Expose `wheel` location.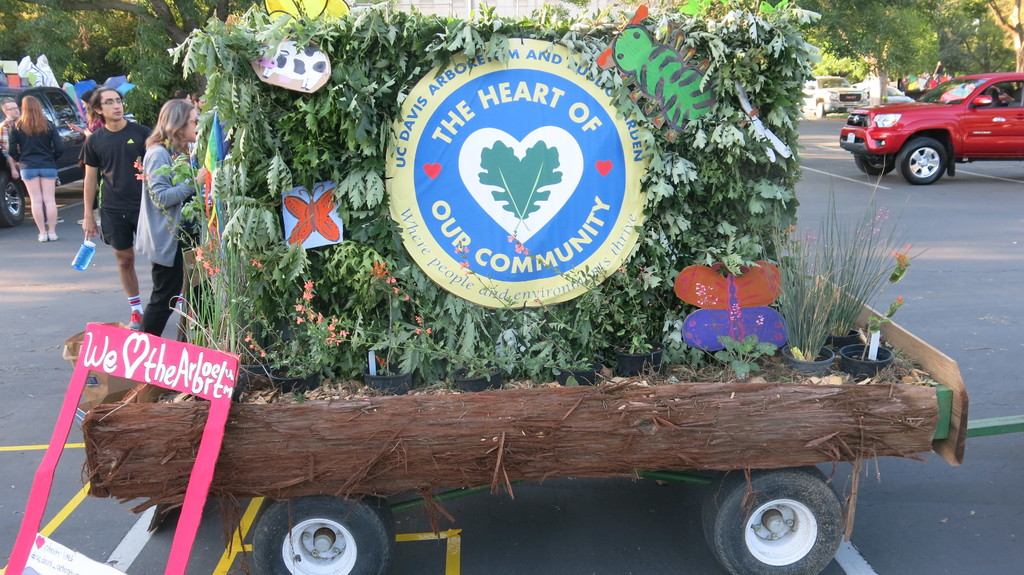
Exposed at {"left": 813, "top": 100, "right": 826, "bottom": 119}.
